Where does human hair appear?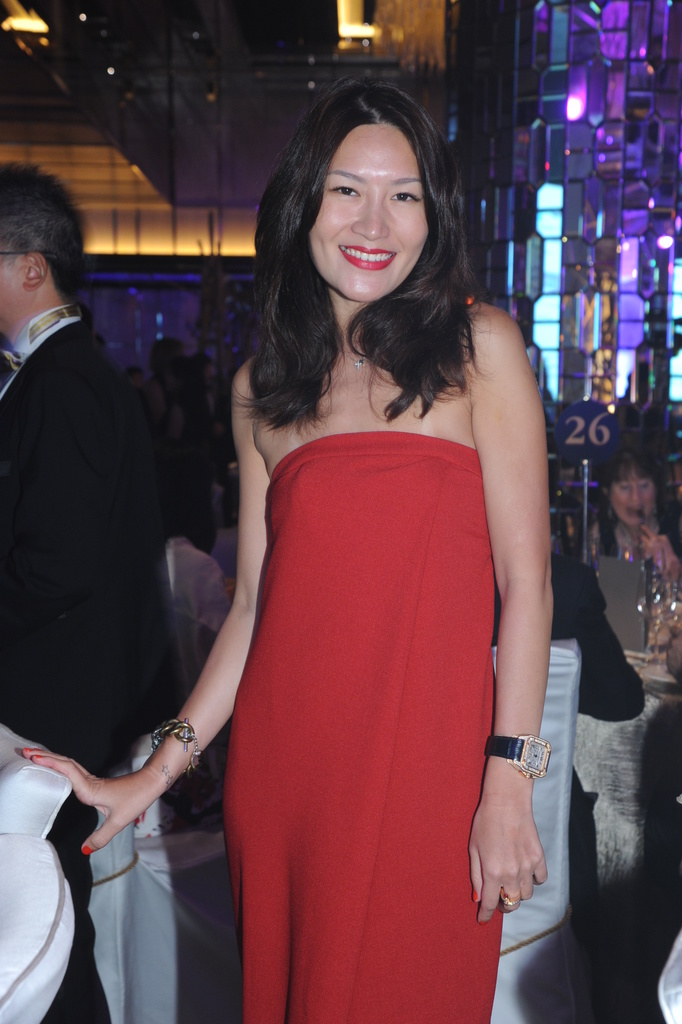
Appears at locate(592, 437, 669, 558).
